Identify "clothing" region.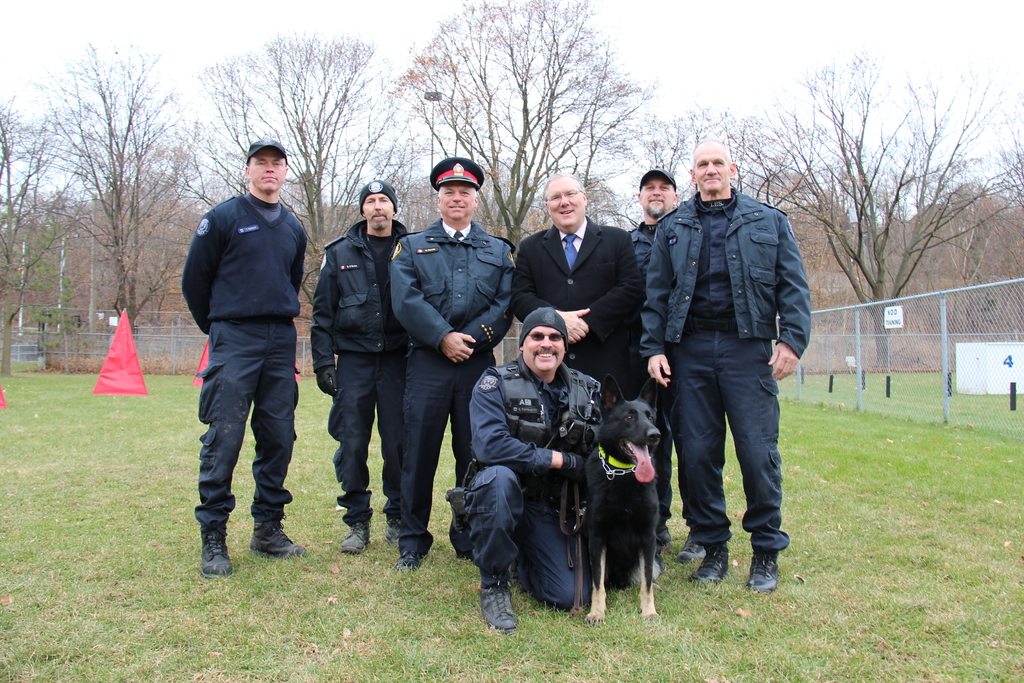
Region: <region>643, 190, 818, 555</region>.
